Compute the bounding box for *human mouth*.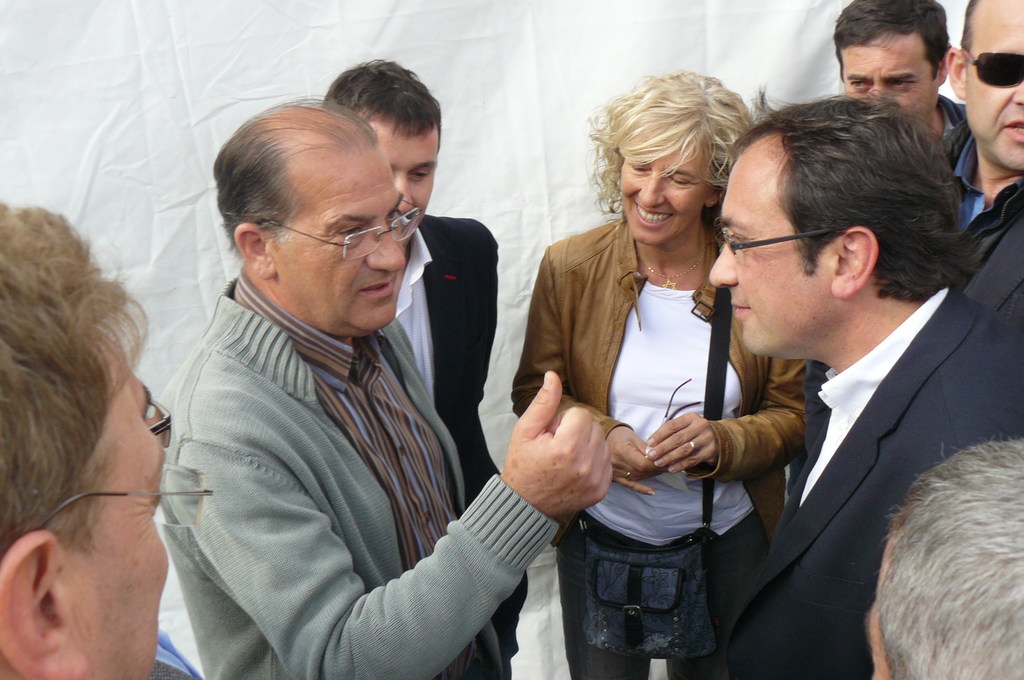
box(731, 294, 755, 319).
